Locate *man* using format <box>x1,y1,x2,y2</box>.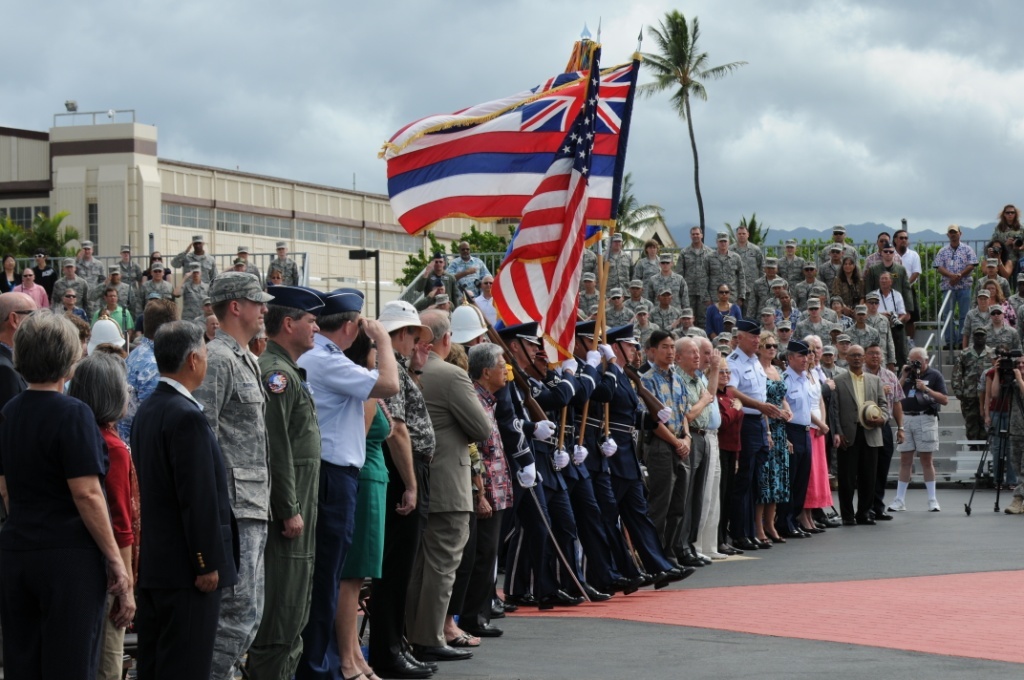
<box>0,289,35,403</box>.
